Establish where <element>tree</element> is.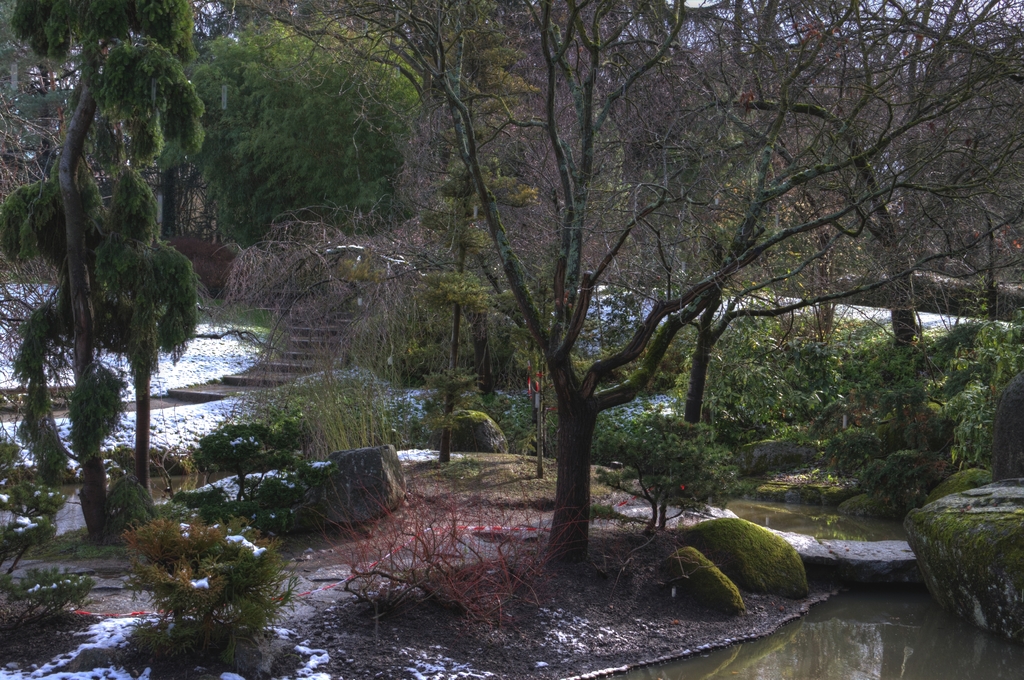
Established at <bbox>758, 0, 1023, 440</bbox>.
